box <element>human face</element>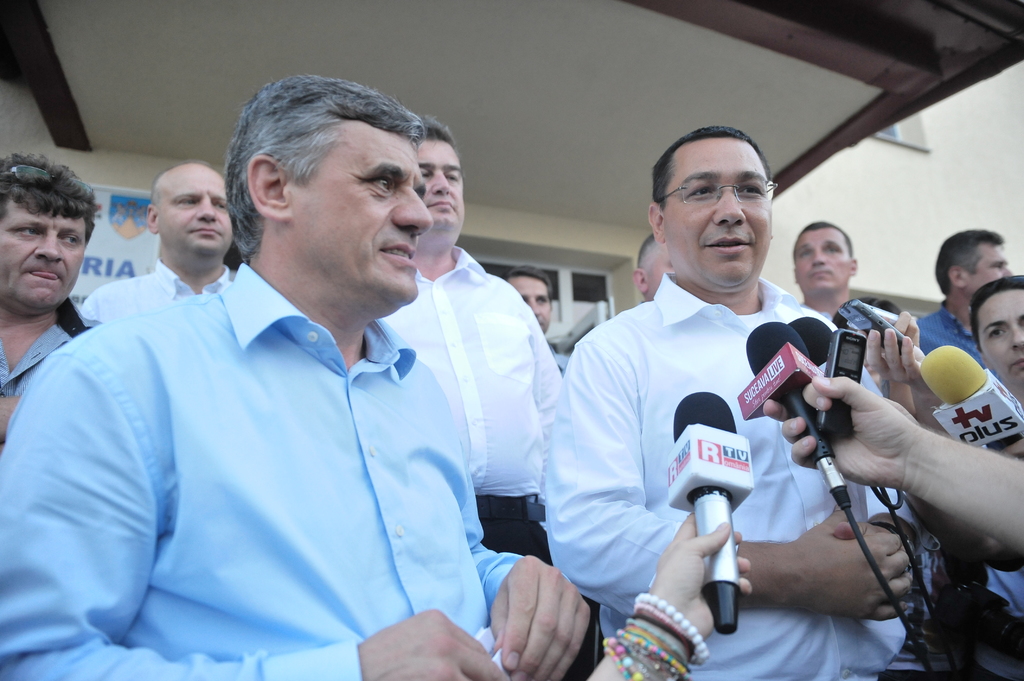
box=[664, 137, 771, 282]
